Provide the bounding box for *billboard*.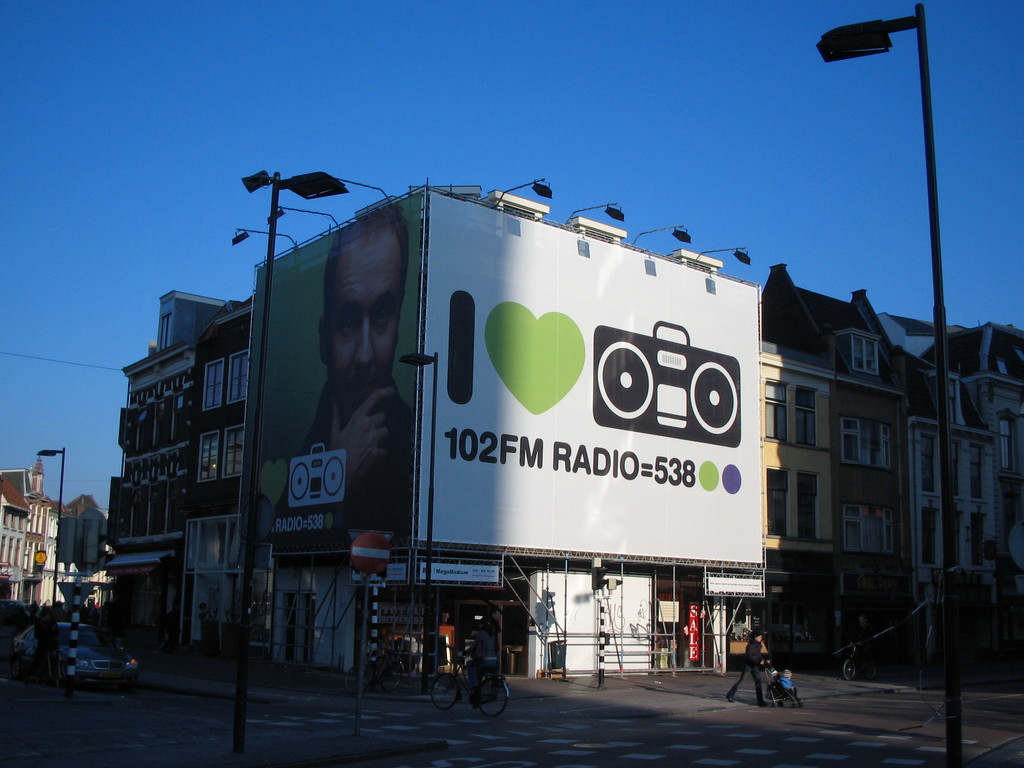
[702, 560, 765, 596].
